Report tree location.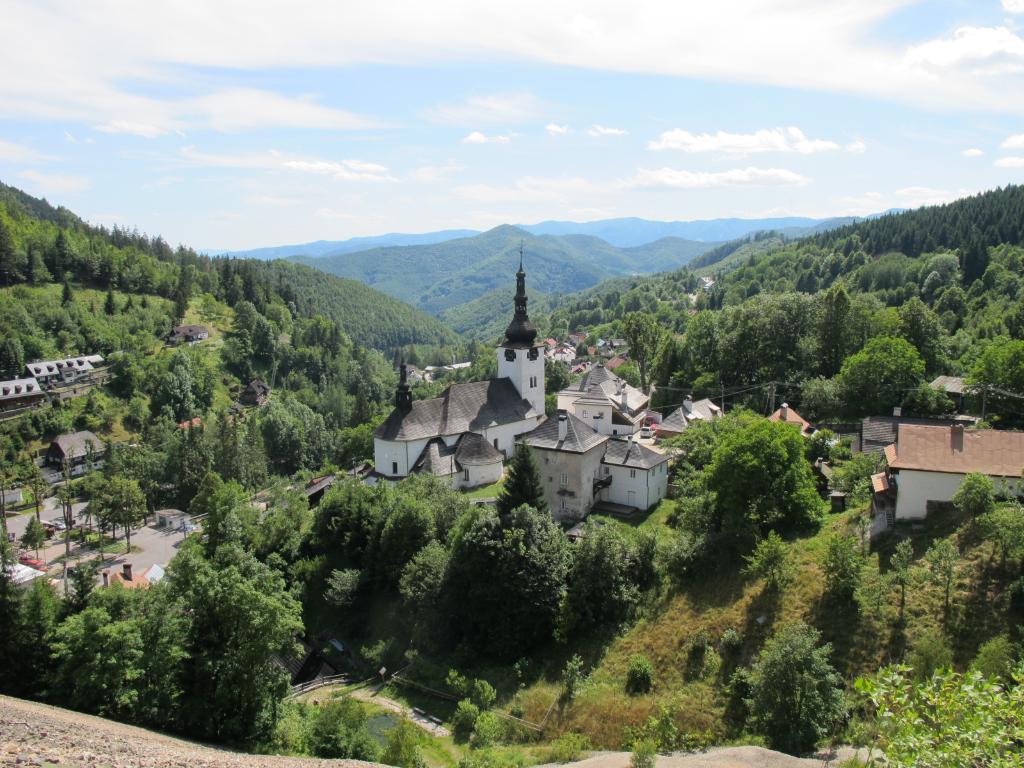
Report: 887, 537, 915, 614.
